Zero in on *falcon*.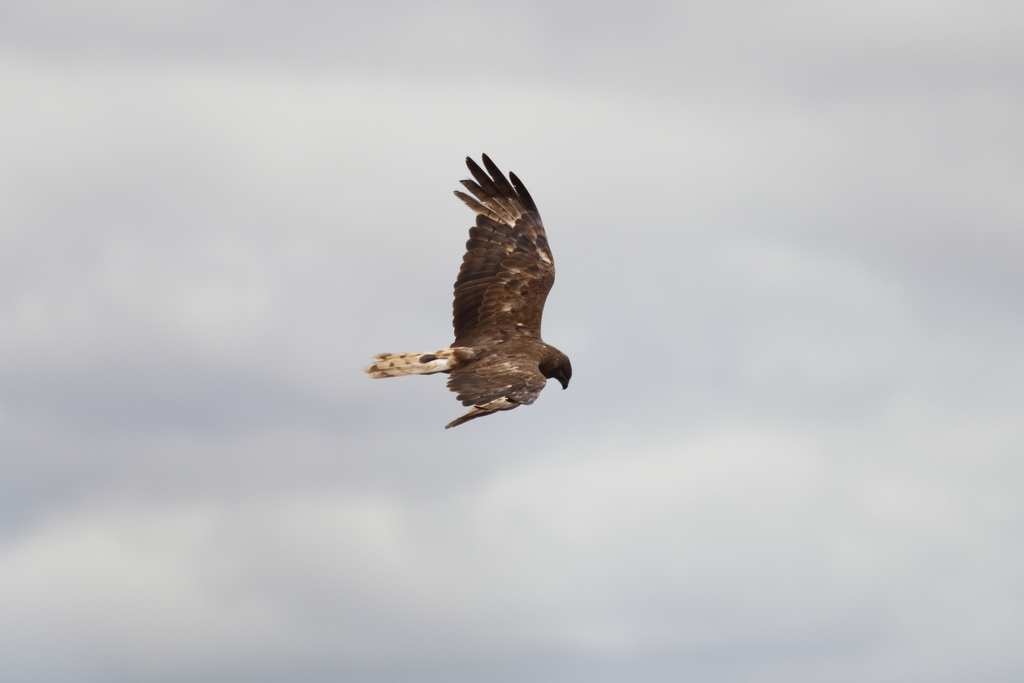
Zeroed in: {"x1": 369, "y1": 152, "x2": 573, "y2": 429}.
